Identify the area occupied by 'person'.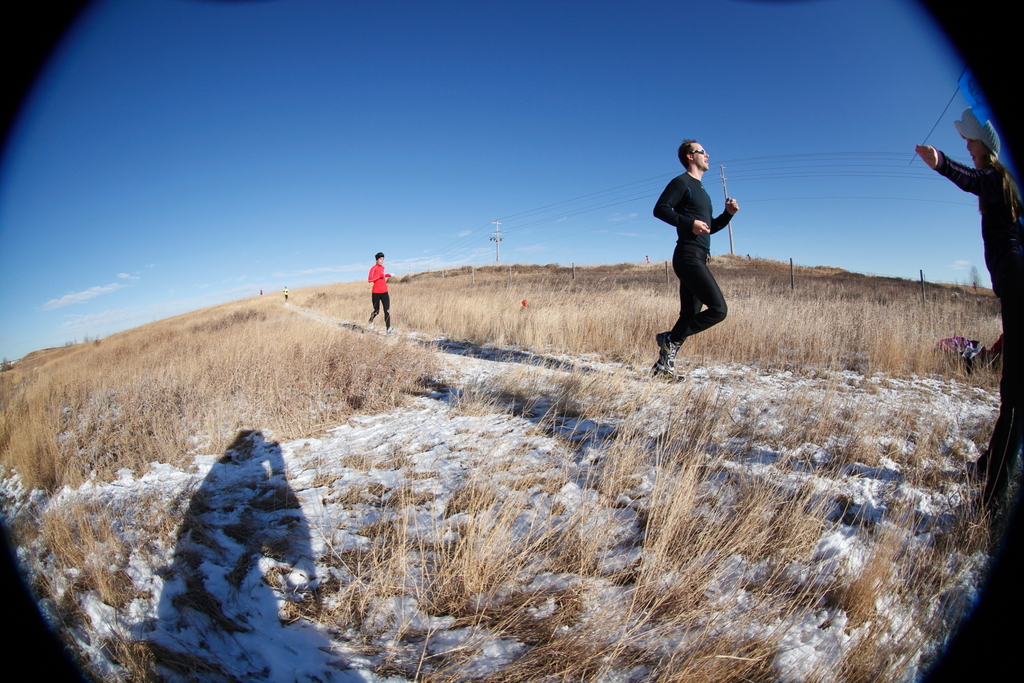
Area: 662,136,748,384.
